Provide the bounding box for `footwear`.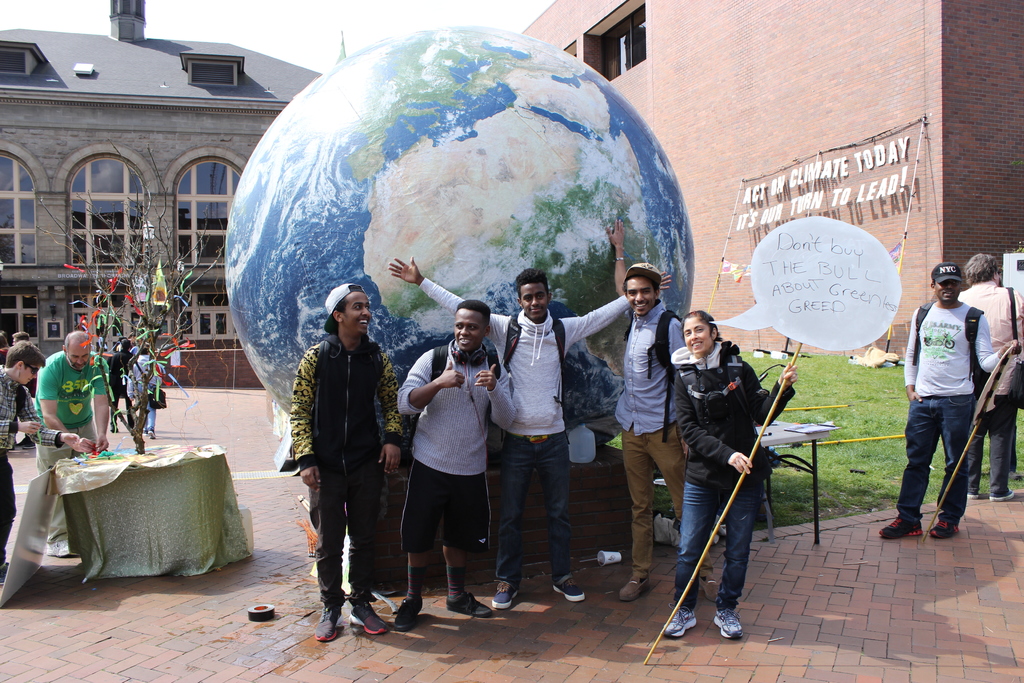
(left=52, top=541, right=76, bottom=559).
